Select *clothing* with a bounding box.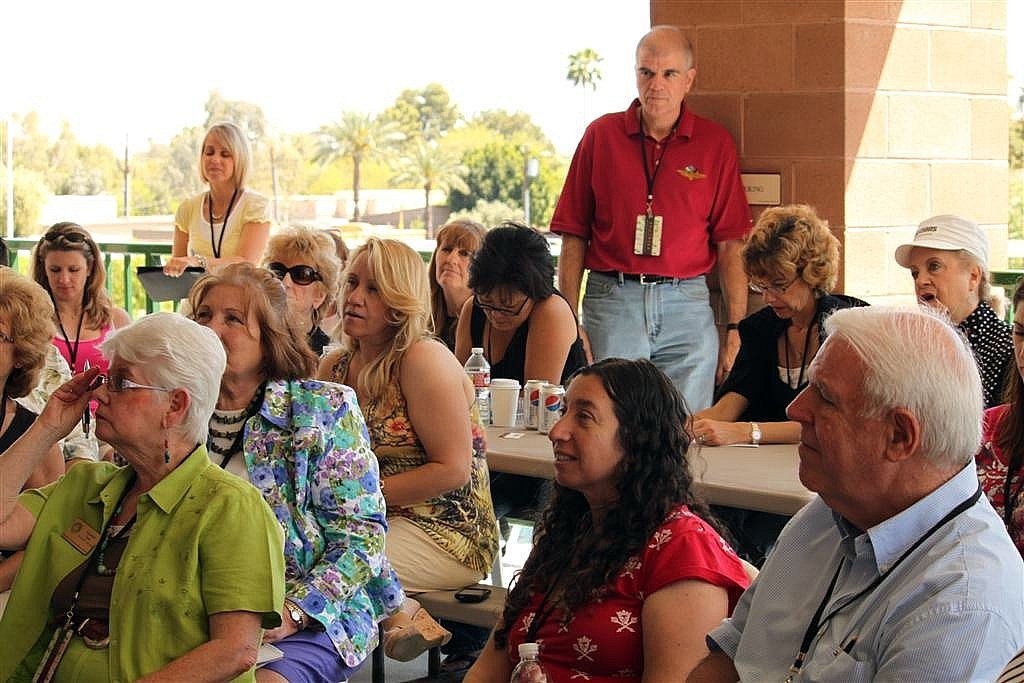
{"x1": 207, "y1": 371, "x2": 393, "y2": 682}.
